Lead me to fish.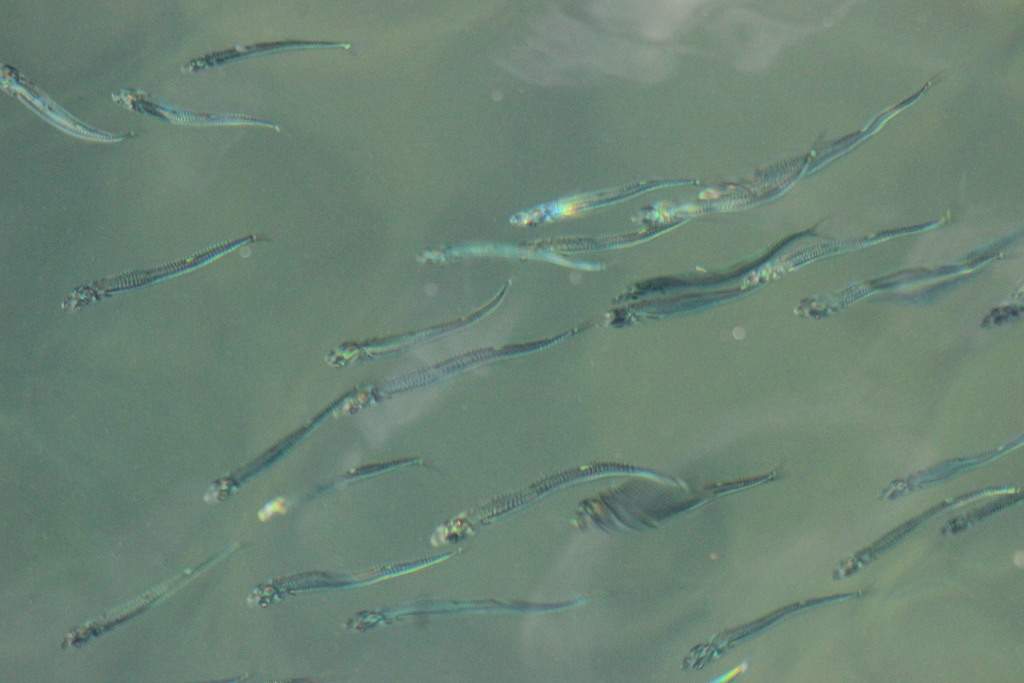
Lead to (left=941, top=484, right=1023, bottom=539).
